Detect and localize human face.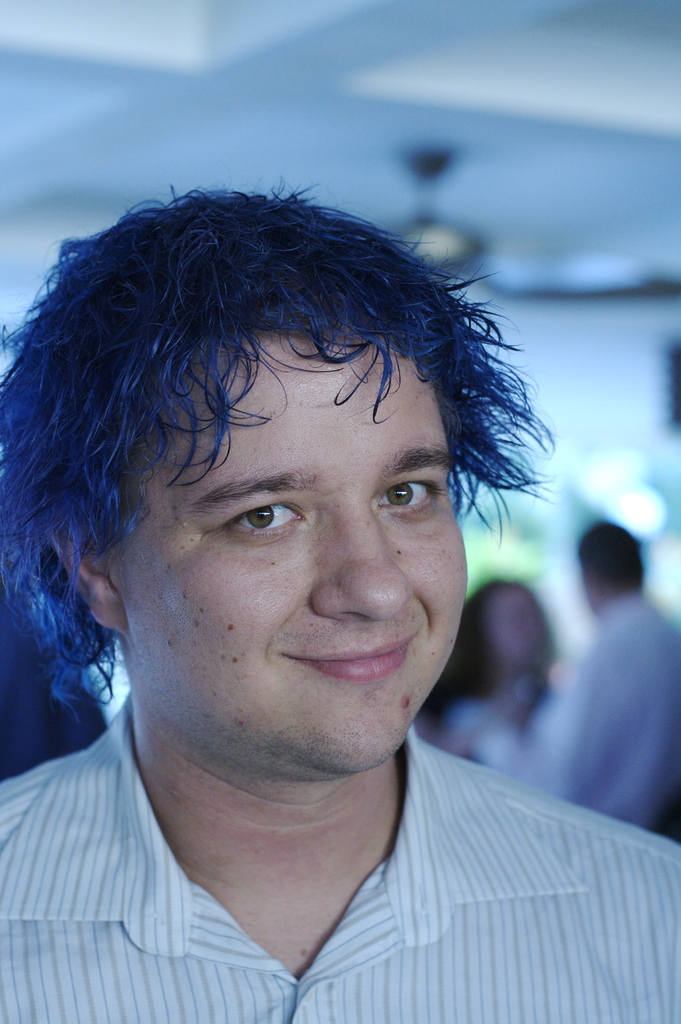
Localized at select_region(108, 340, 470, 774).
